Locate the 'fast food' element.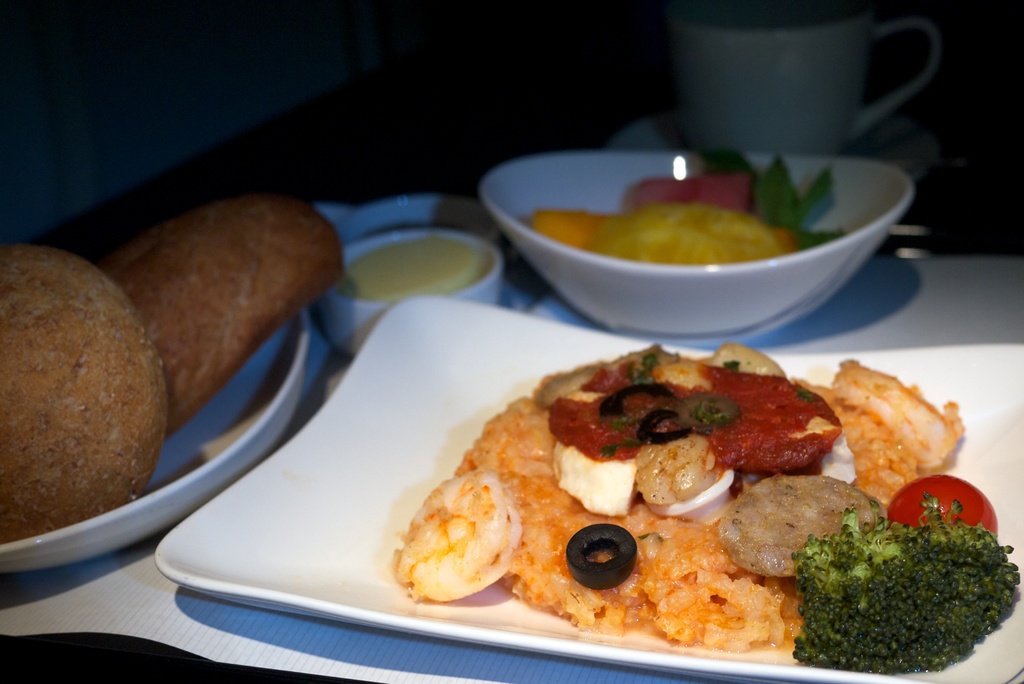
Element bbox: rect(388, 377, 957, 674).
